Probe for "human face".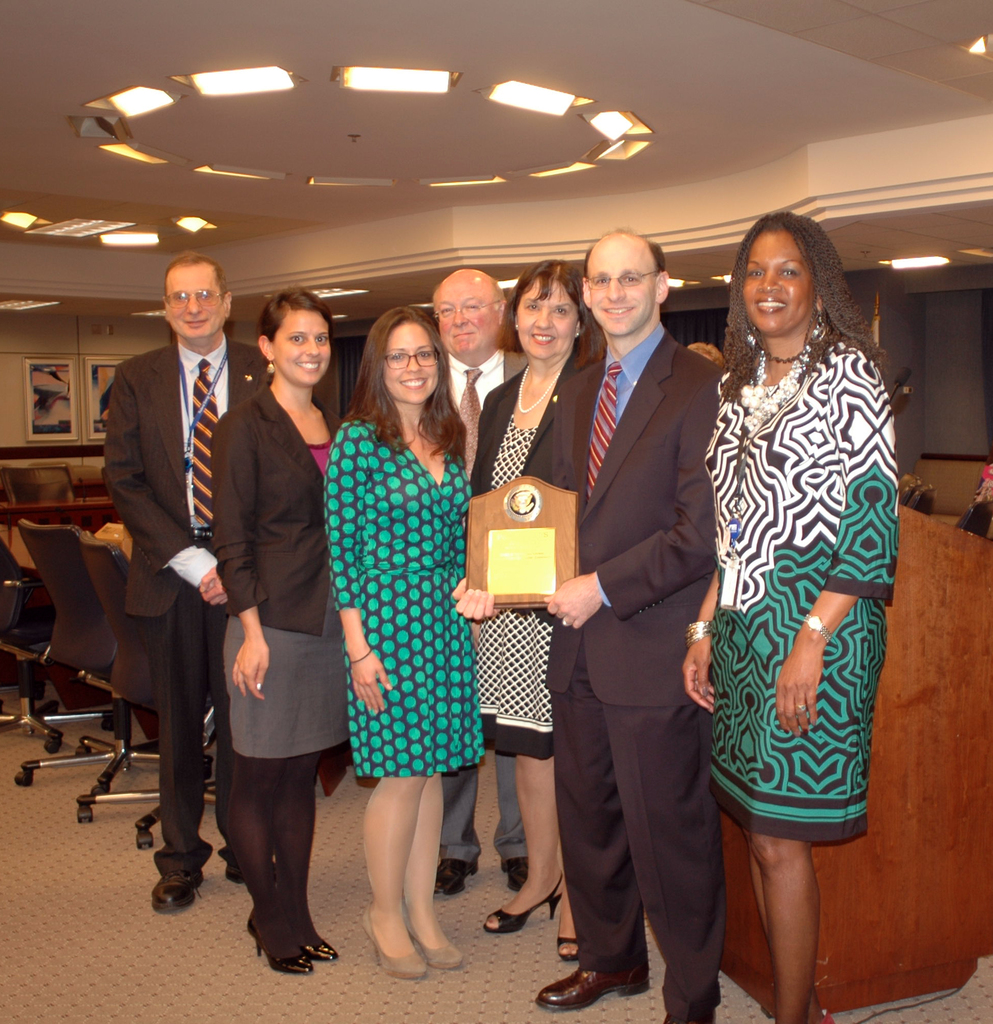
Probe result: rect(744, 221, 816, 330).
